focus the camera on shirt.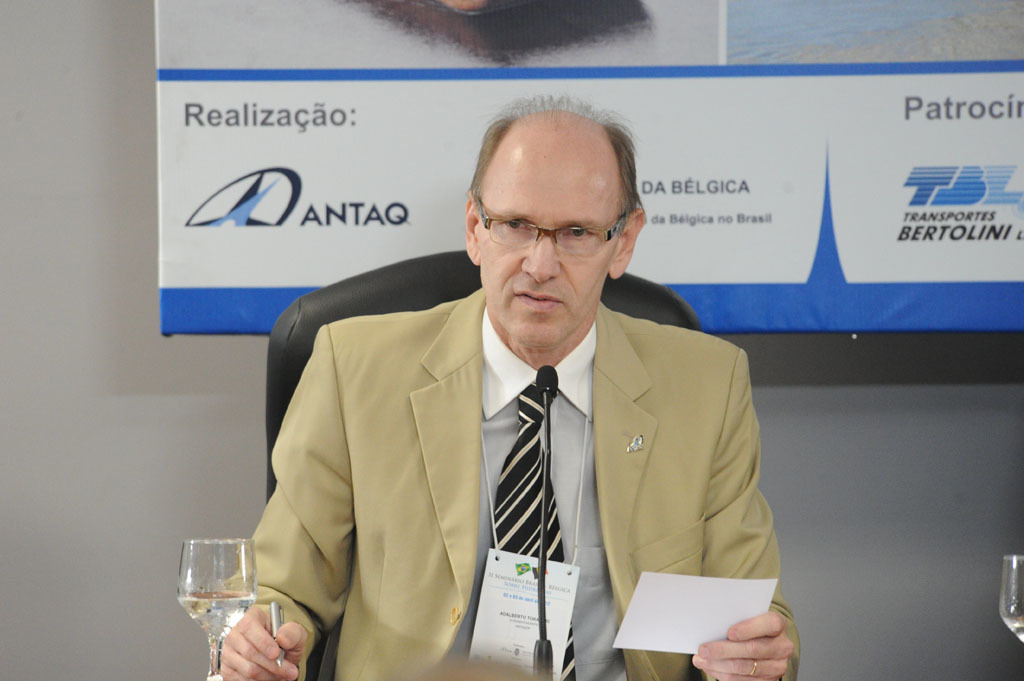
Focus region: pyautogui.locateOnScreen(444, 304, 625, 680).
